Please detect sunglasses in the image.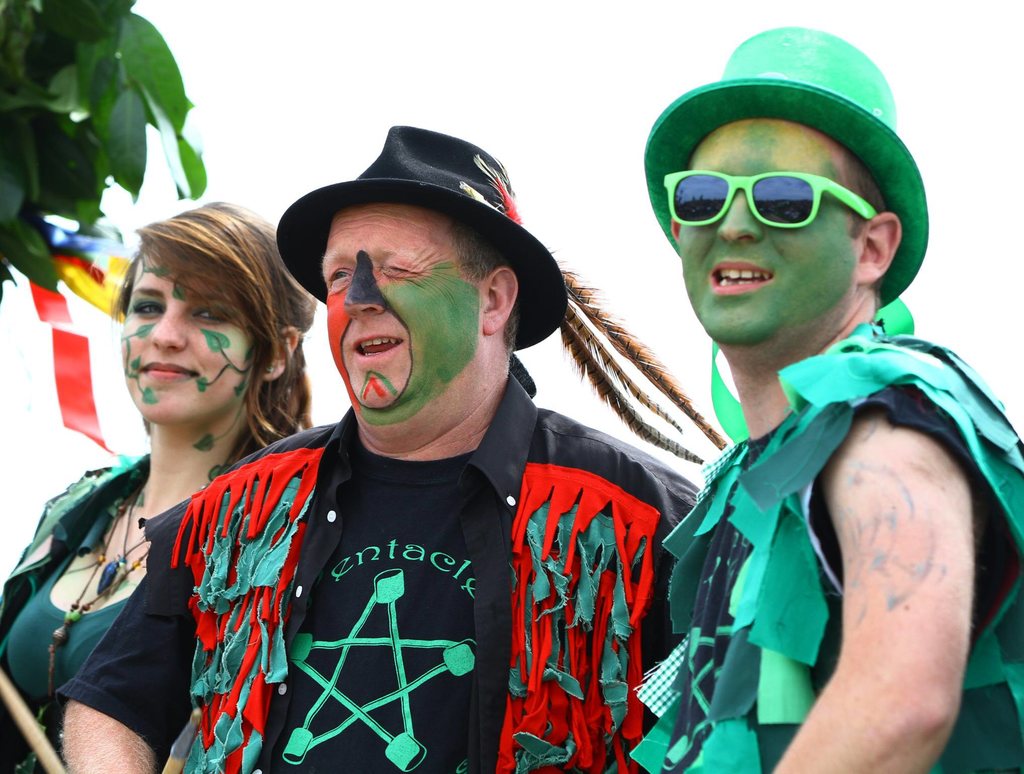
[x1=664, y1=172, x2=877, y2=230].
